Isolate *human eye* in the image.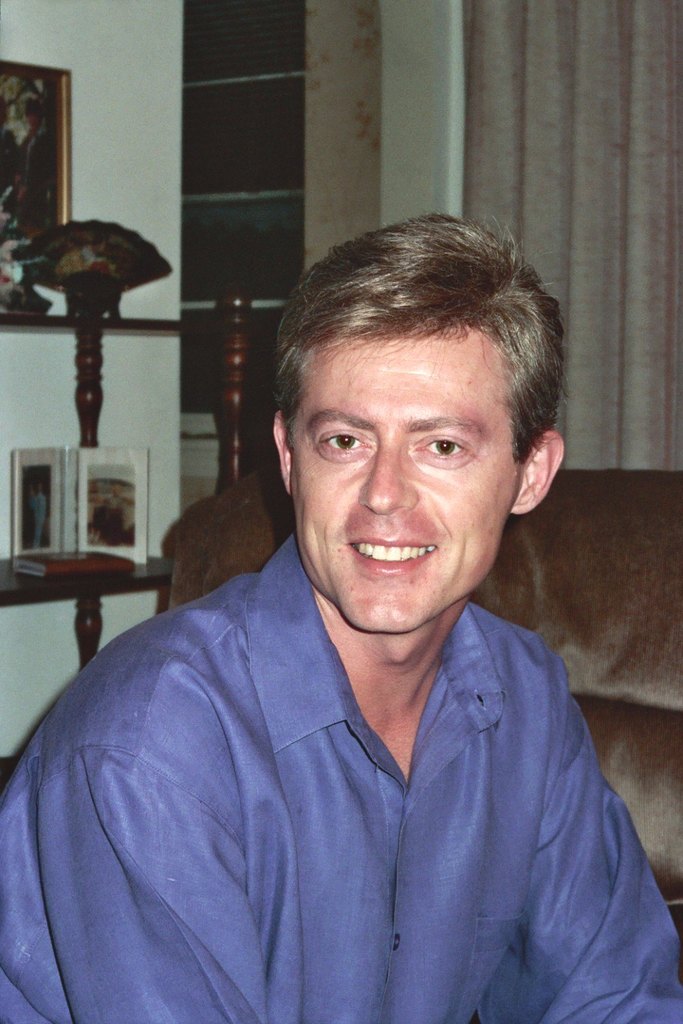
Isolated region: locate(415, 429, 471, 472).
